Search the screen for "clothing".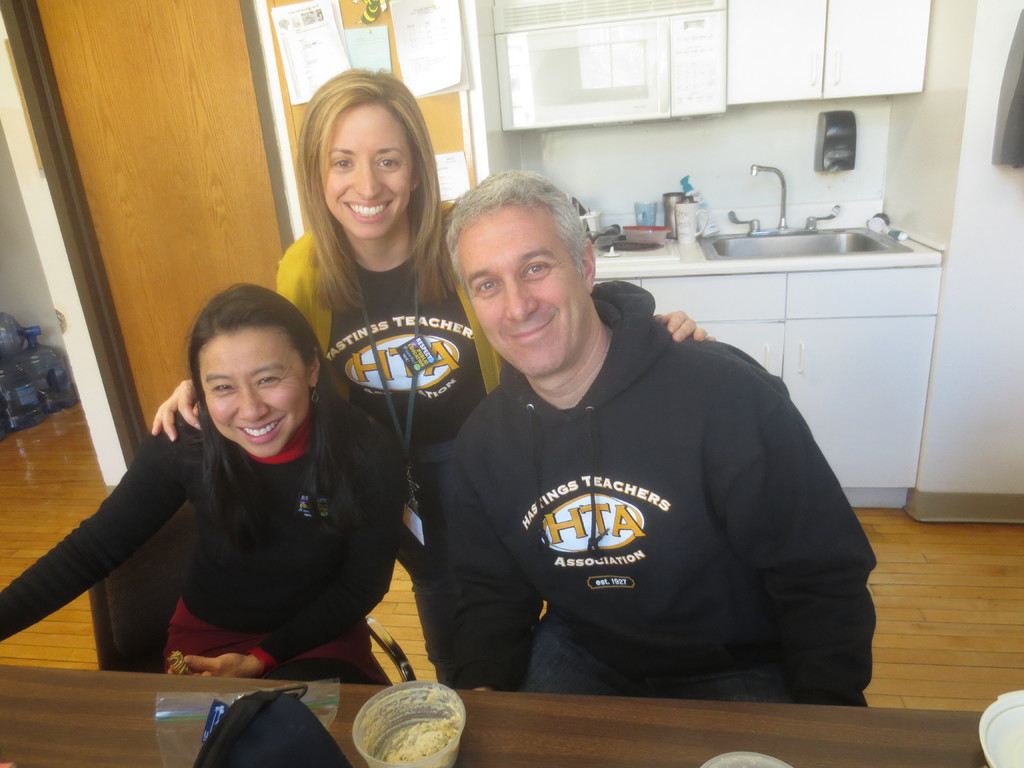
Found at <bbox>272, 196, 503, 538</bbox>.
